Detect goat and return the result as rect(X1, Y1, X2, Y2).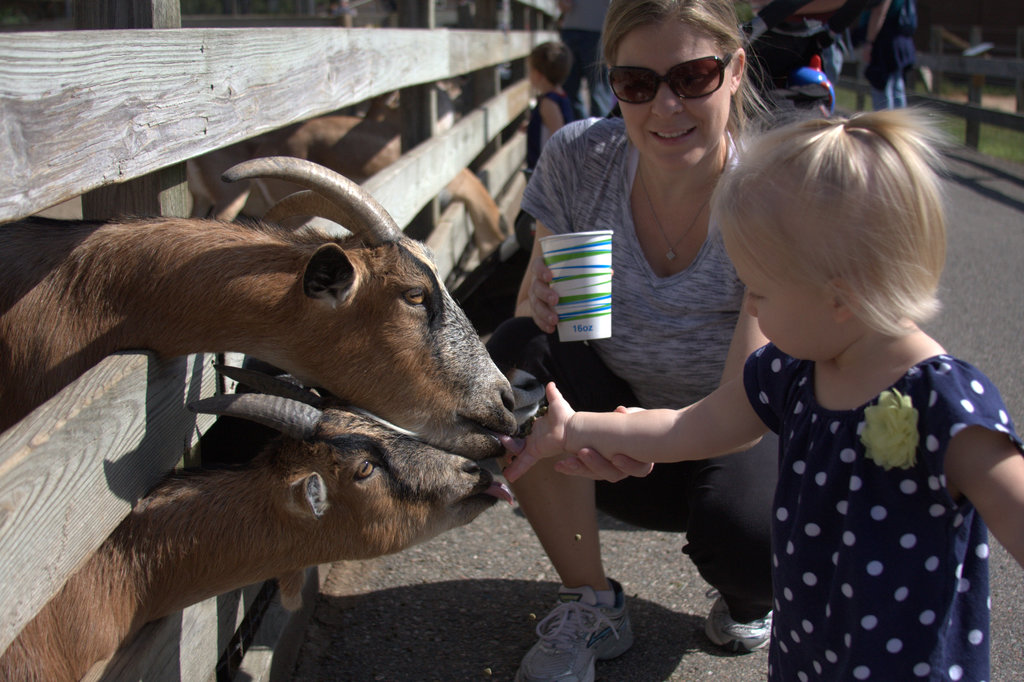
rect(0, 362, 516, 679).
